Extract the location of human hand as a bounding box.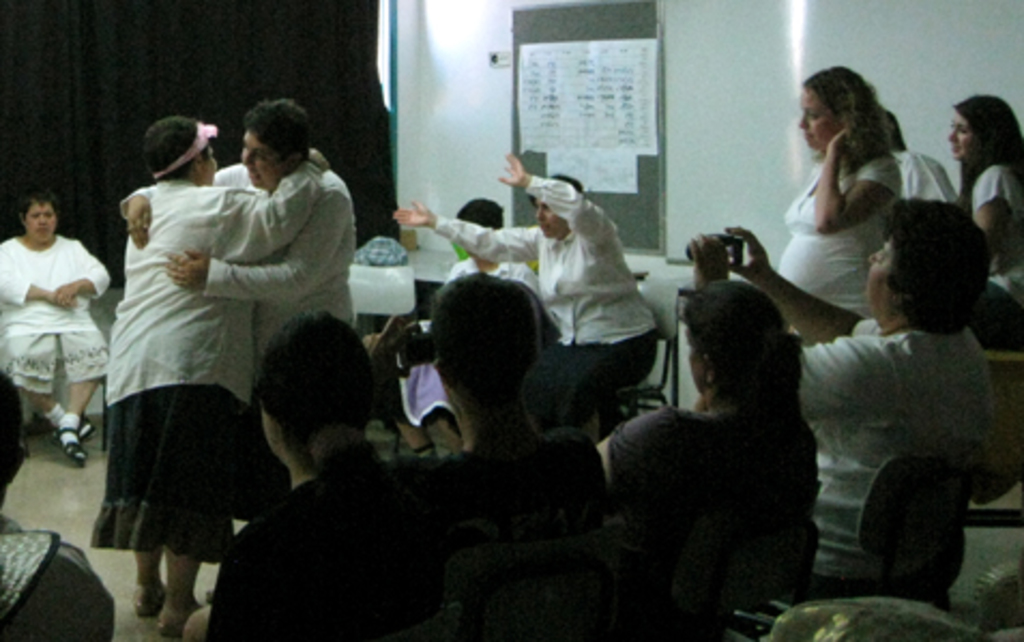
[897,155,962,206].
